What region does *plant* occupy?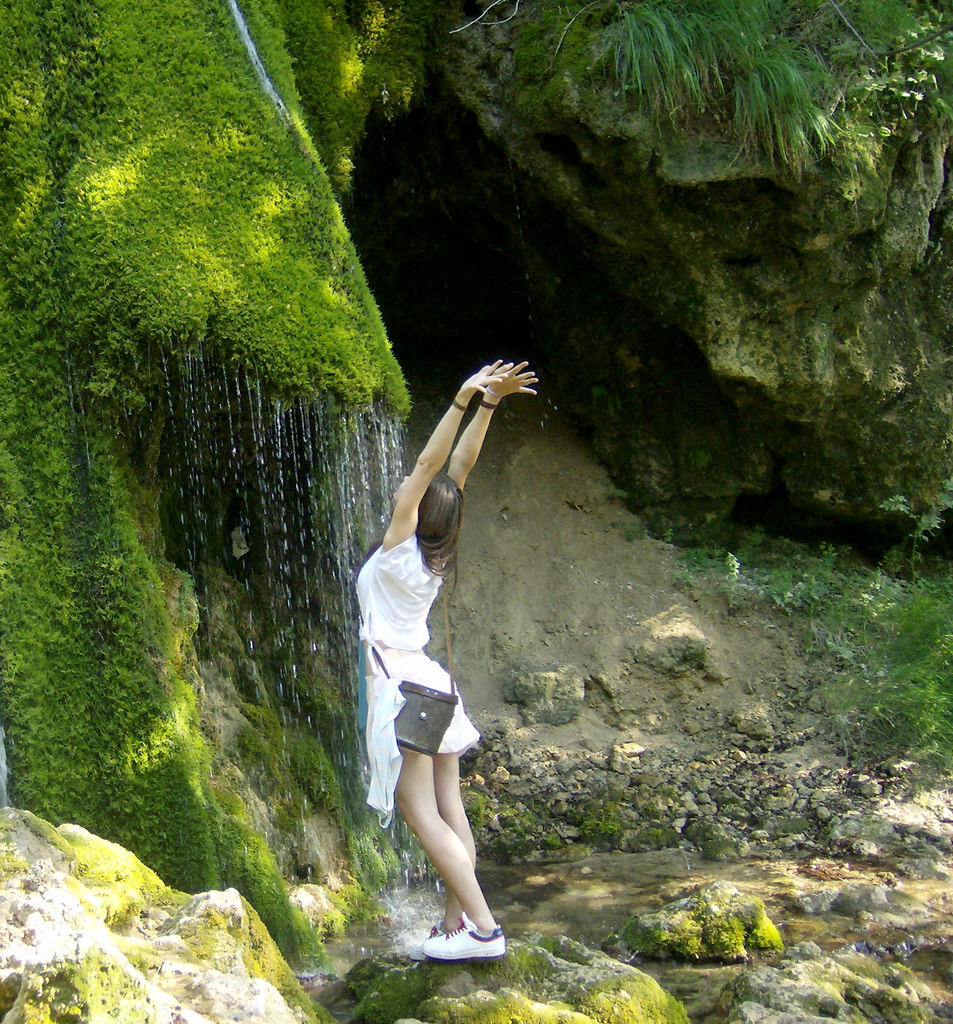
(left=609, top=508, right=643, bottom=544).
